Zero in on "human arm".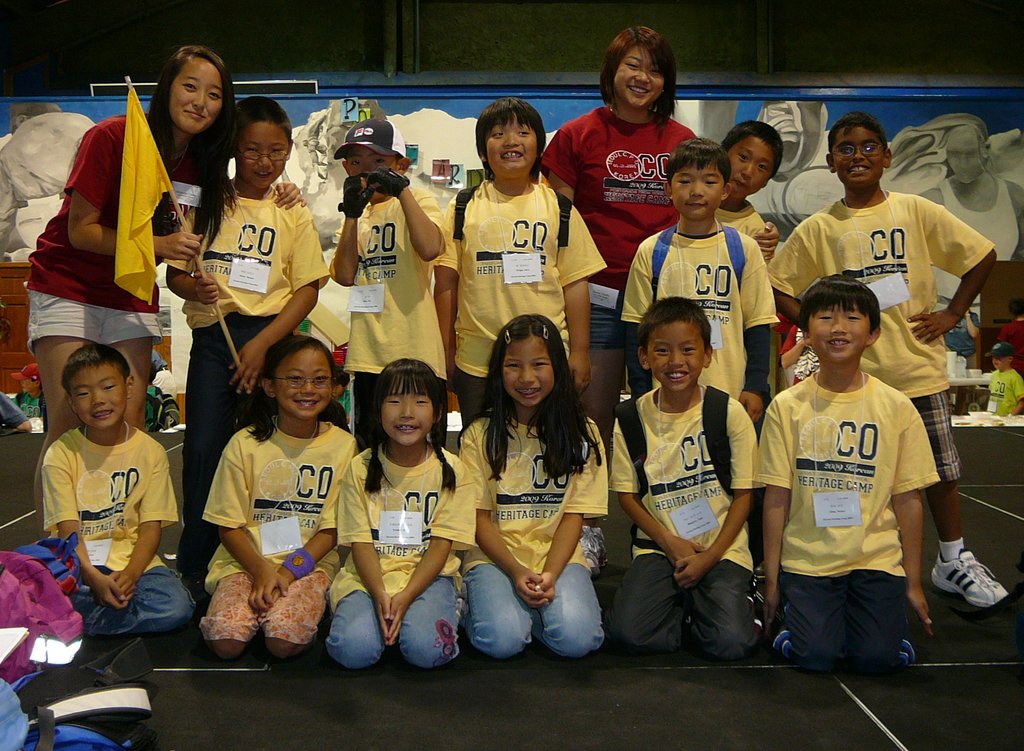
Zeroed in: select_region(269, 178, 304, 209).
